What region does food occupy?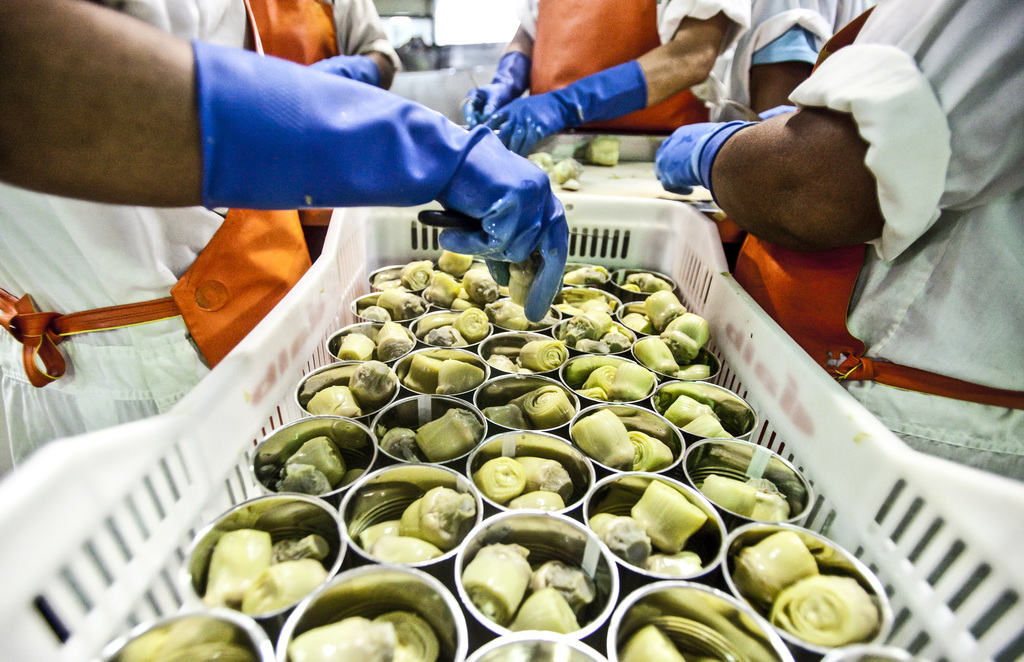
bbox(620, 283, 641, 293).
